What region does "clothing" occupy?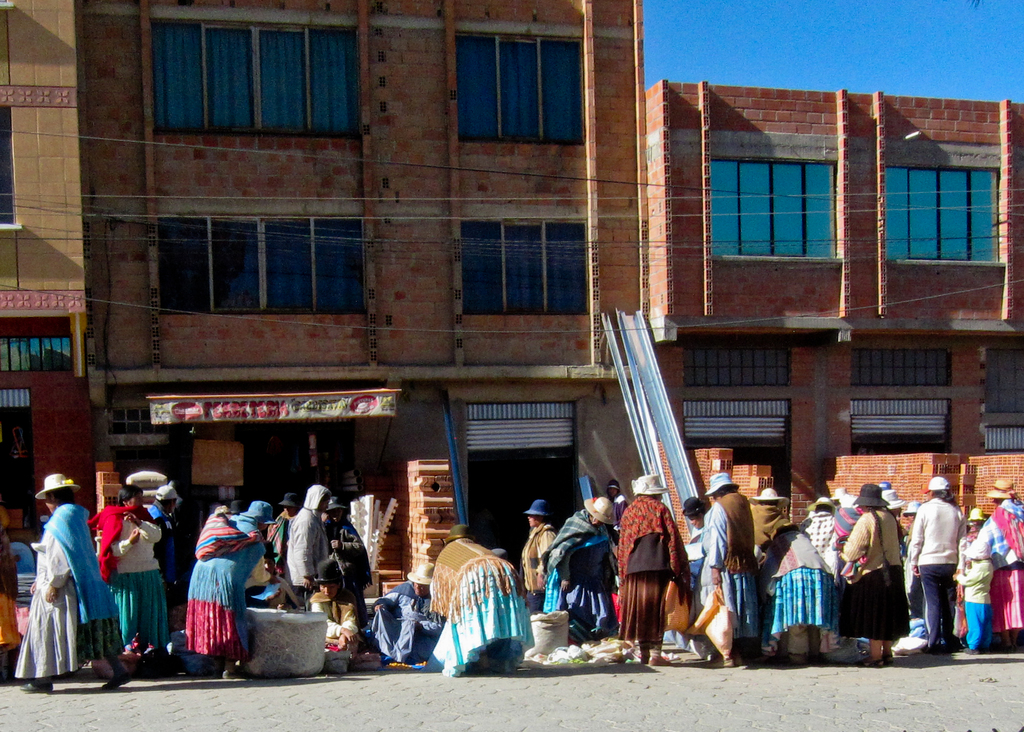
[left=184, top=499, right=282, bottom=660].
